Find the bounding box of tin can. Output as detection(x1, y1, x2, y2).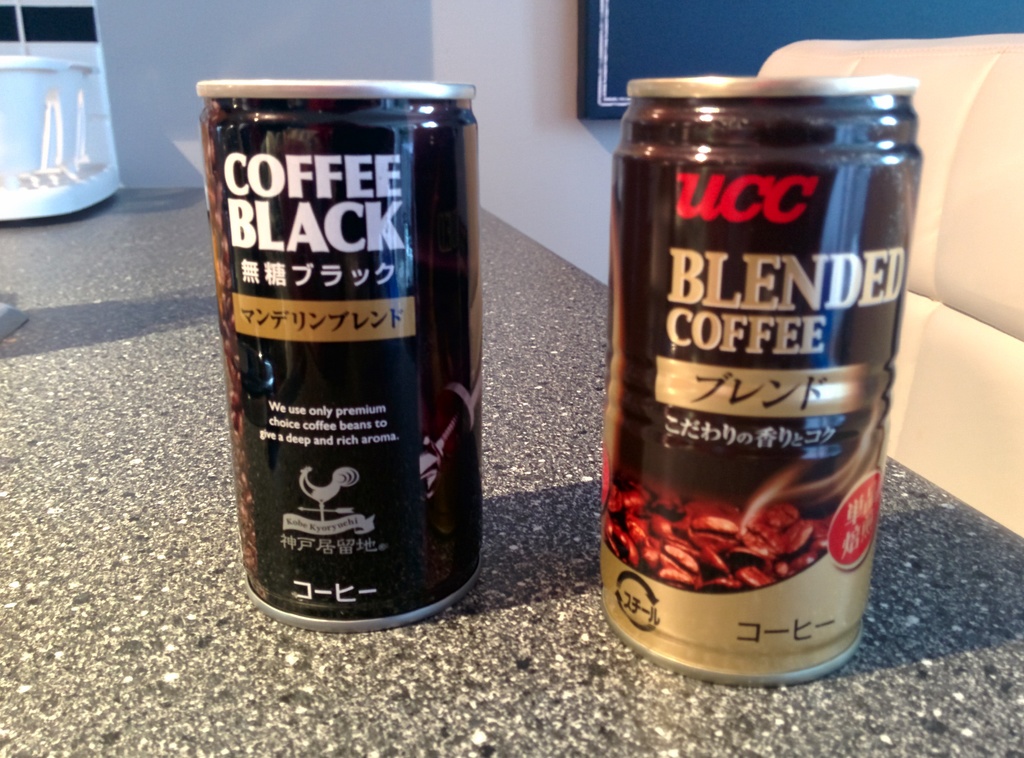
detection(601, 77, 922, 685).
